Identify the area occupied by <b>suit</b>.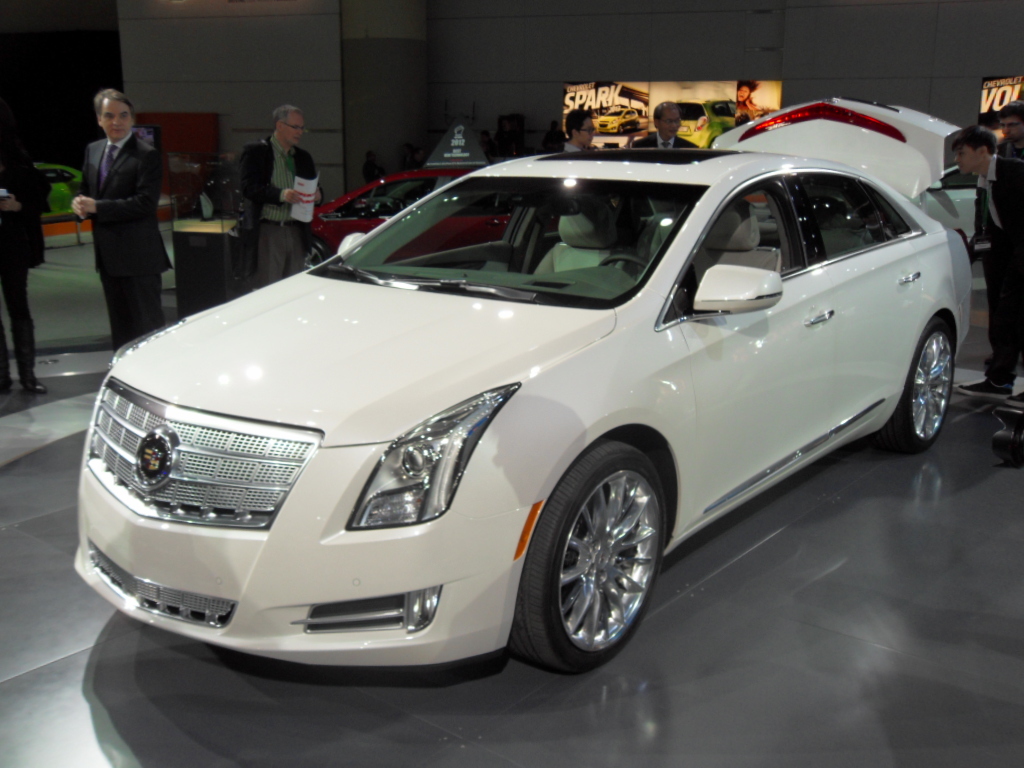
Area: bbox=[634, 132, 699, 147].
